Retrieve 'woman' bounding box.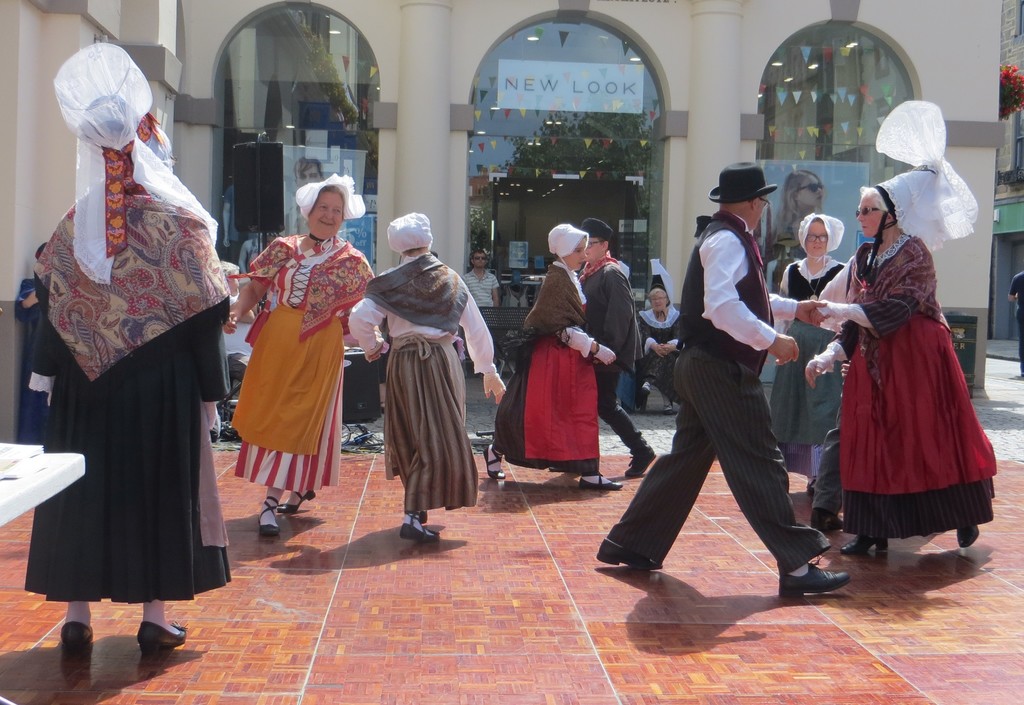
Bounding box: region(765, 213, 849, 535).
